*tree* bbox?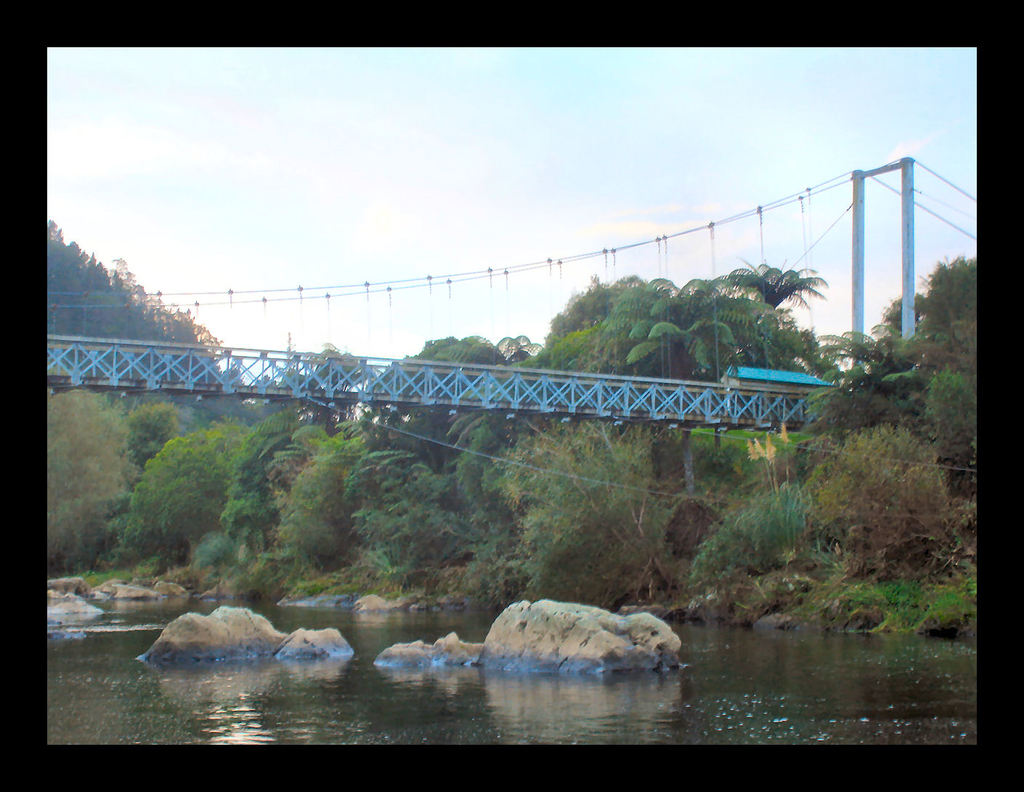
bbox(371, 339, 504, 473)
